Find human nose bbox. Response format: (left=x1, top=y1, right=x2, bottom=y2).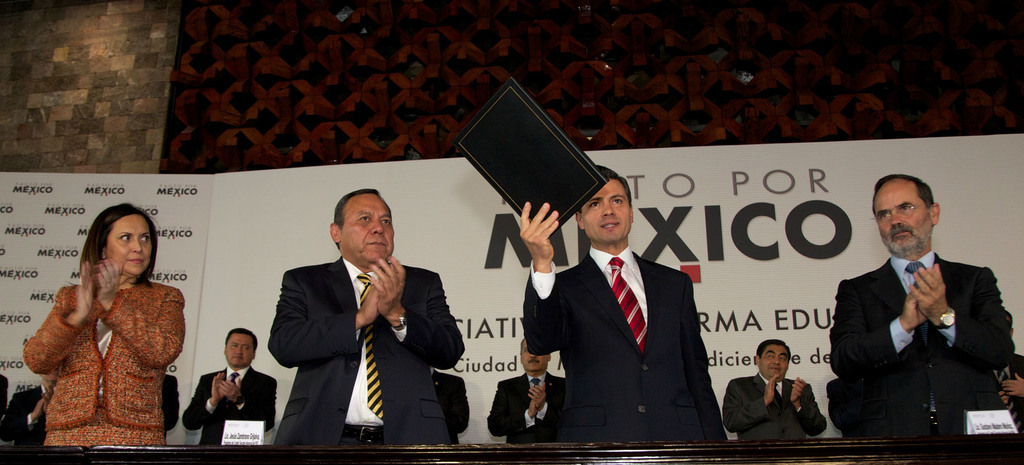
(left=774, top=358, right=780, bottom=366).
